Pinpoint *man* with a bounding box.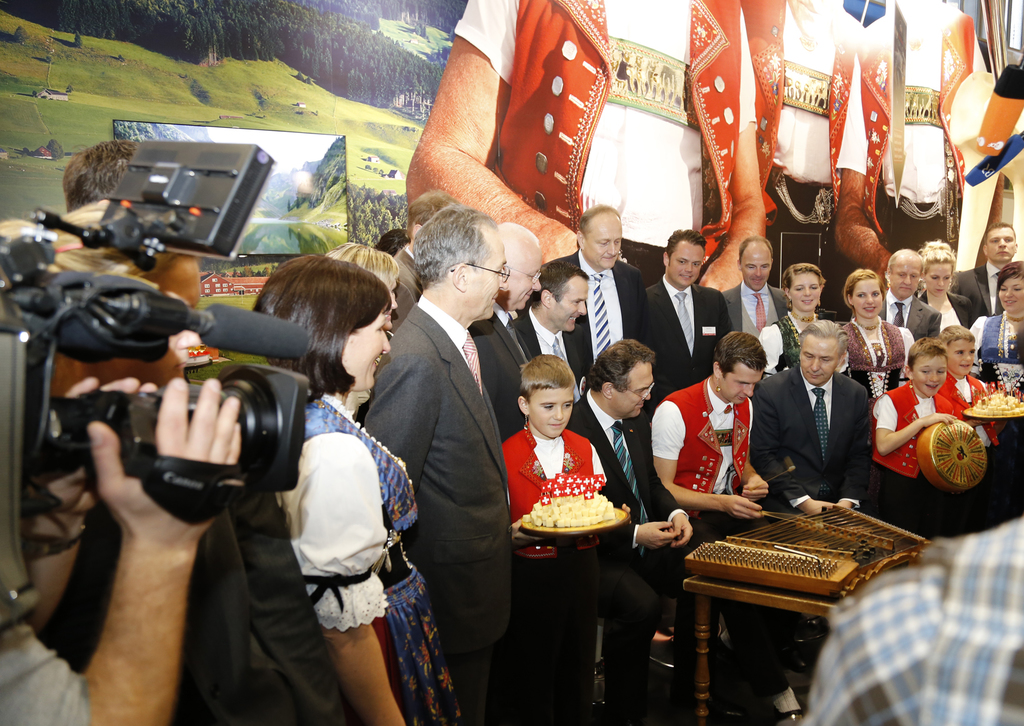
locate(465, 223, 543, 445).
